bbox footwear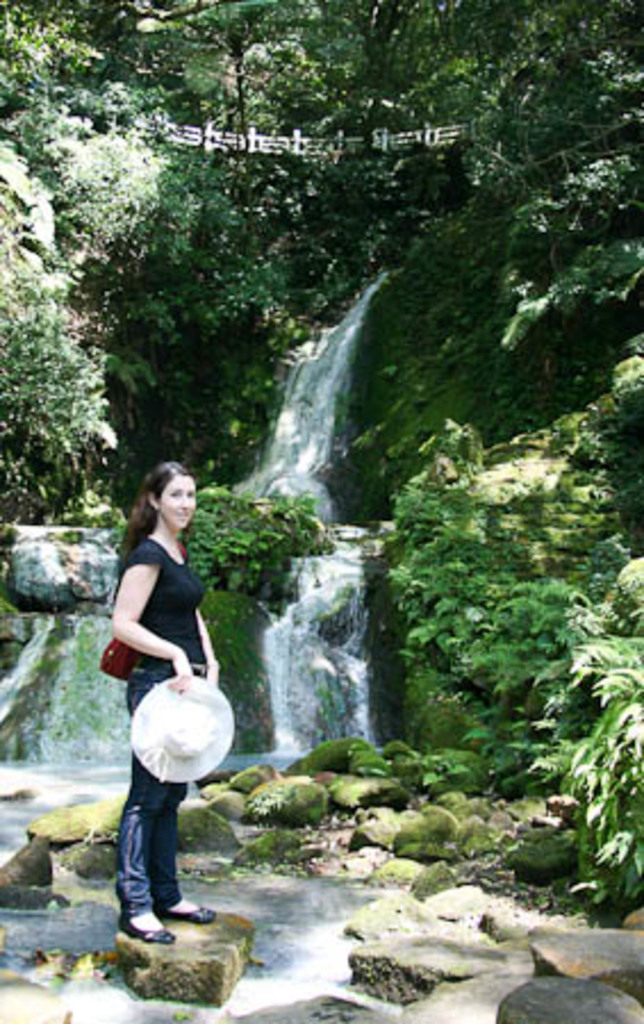
168/903/212/922
